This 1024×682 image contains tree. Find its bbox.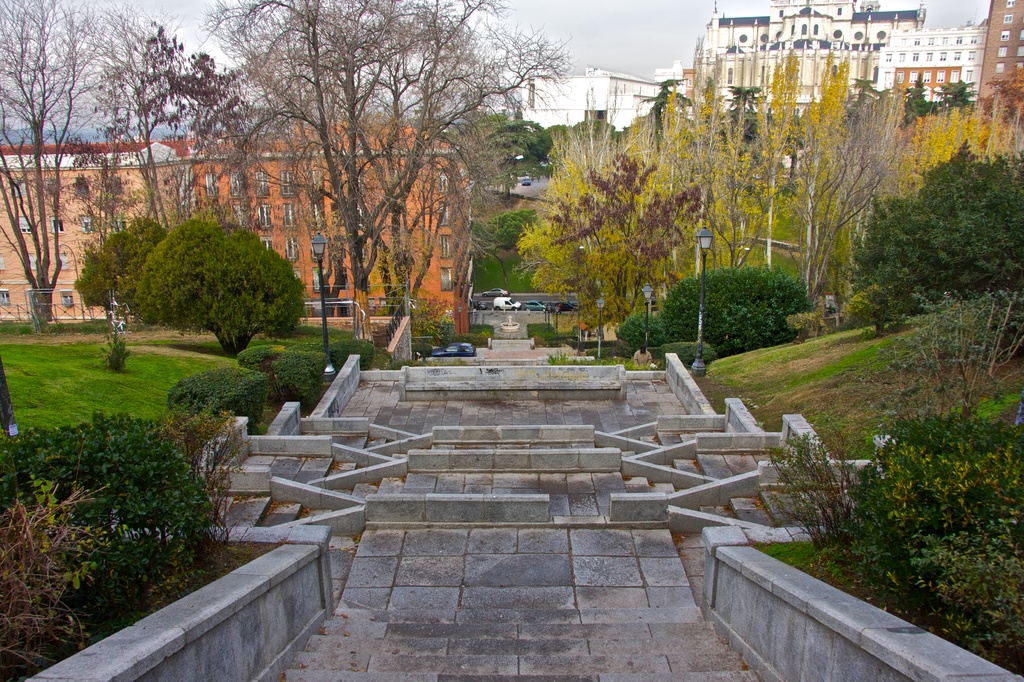
{"x1": 850, "y1": 144, "x2": 1023, "y2": 325}.
